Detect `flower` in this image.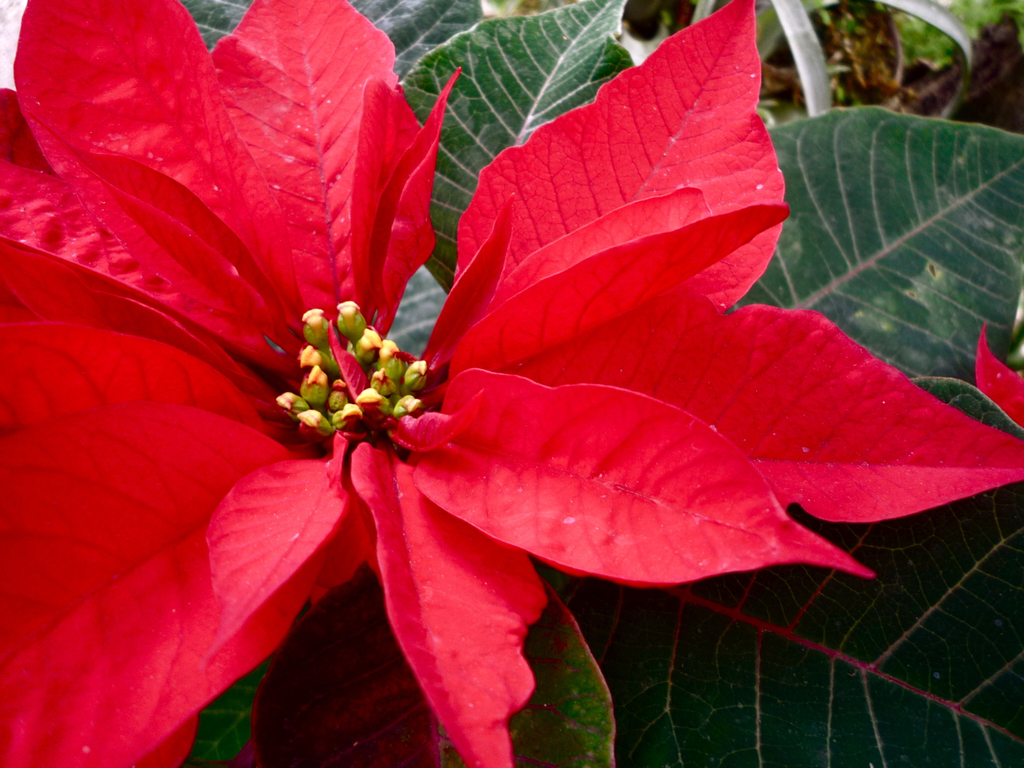
Detection: rect(0, 0, 1023, 767).
